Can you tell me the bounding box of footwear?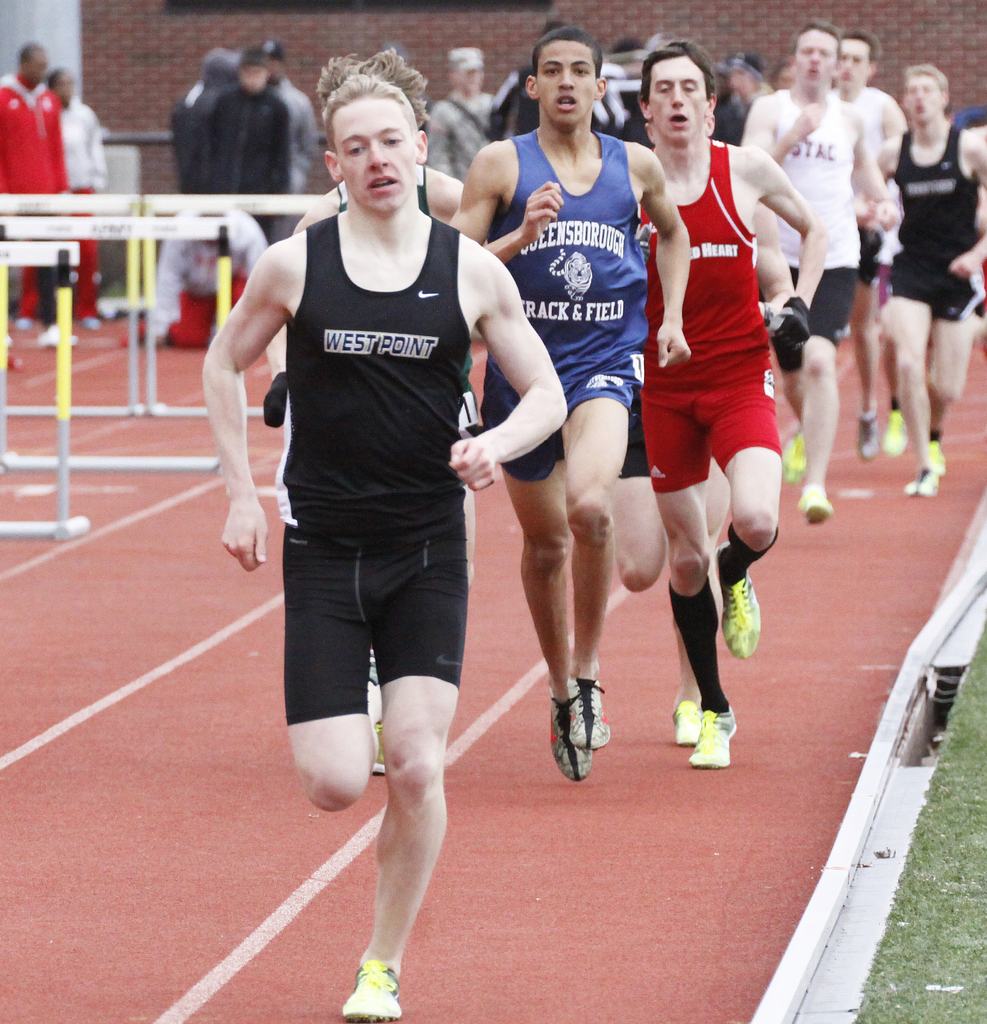
bbox=(341, 964, 404, 1023).
